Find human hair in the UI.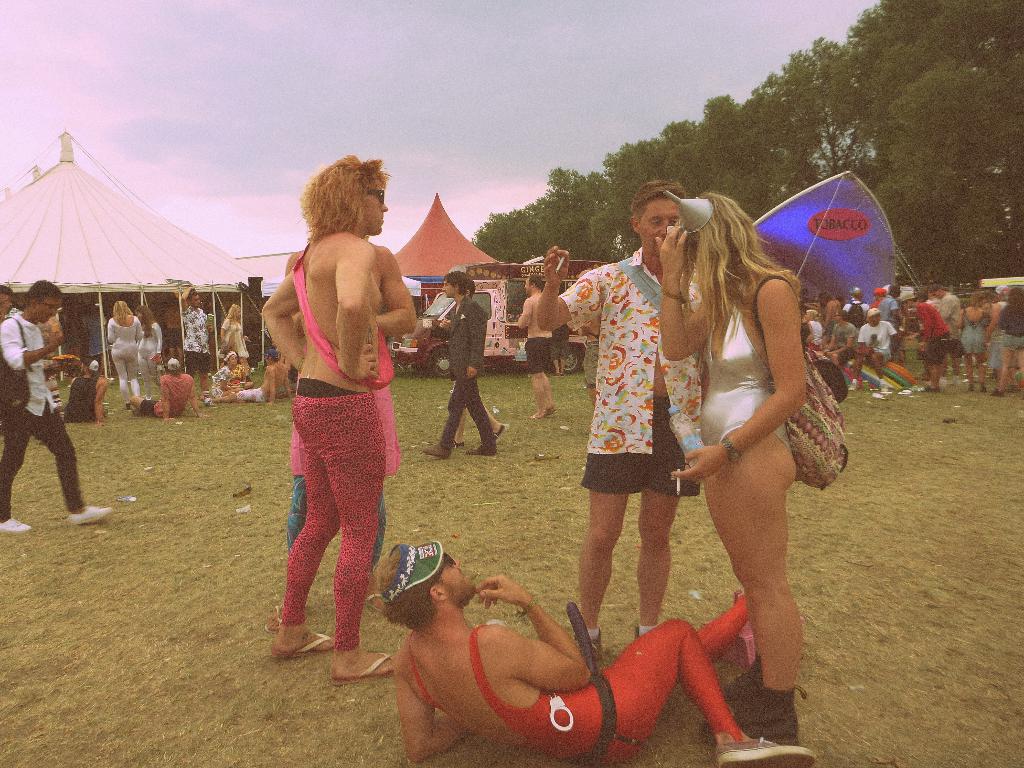
UI element at crop(629, 177, 697, 223).
